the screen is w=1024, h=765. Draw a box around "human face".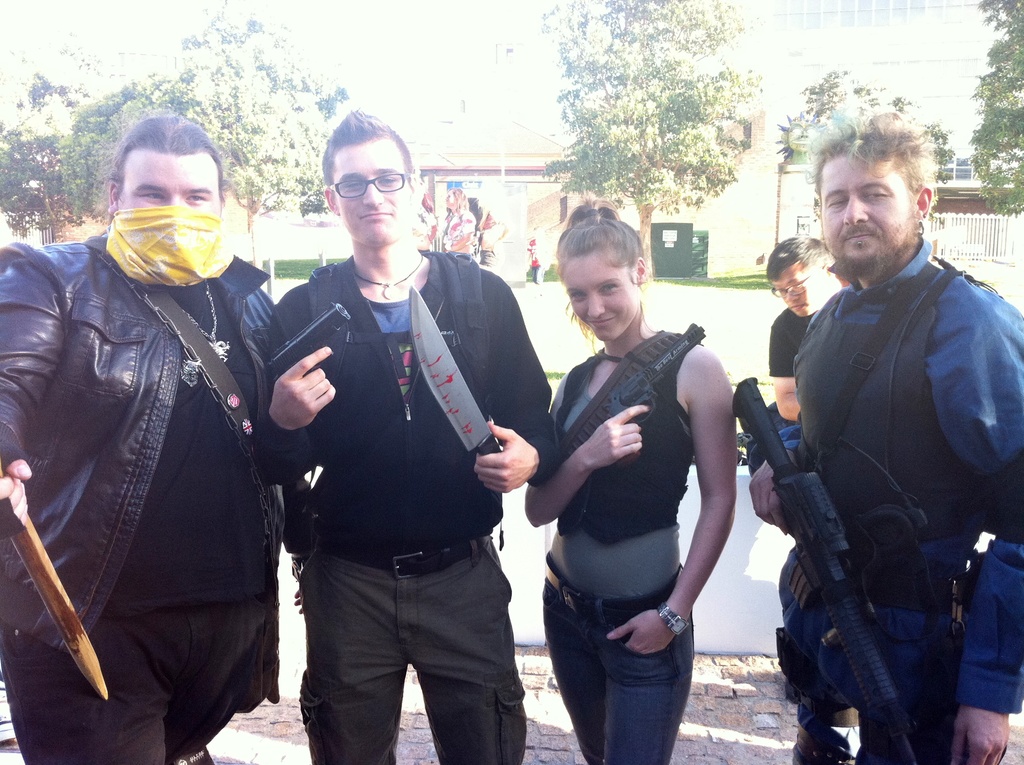
{"x1": 822, "y1": 153, "x2": 916, "y2": 257}.
